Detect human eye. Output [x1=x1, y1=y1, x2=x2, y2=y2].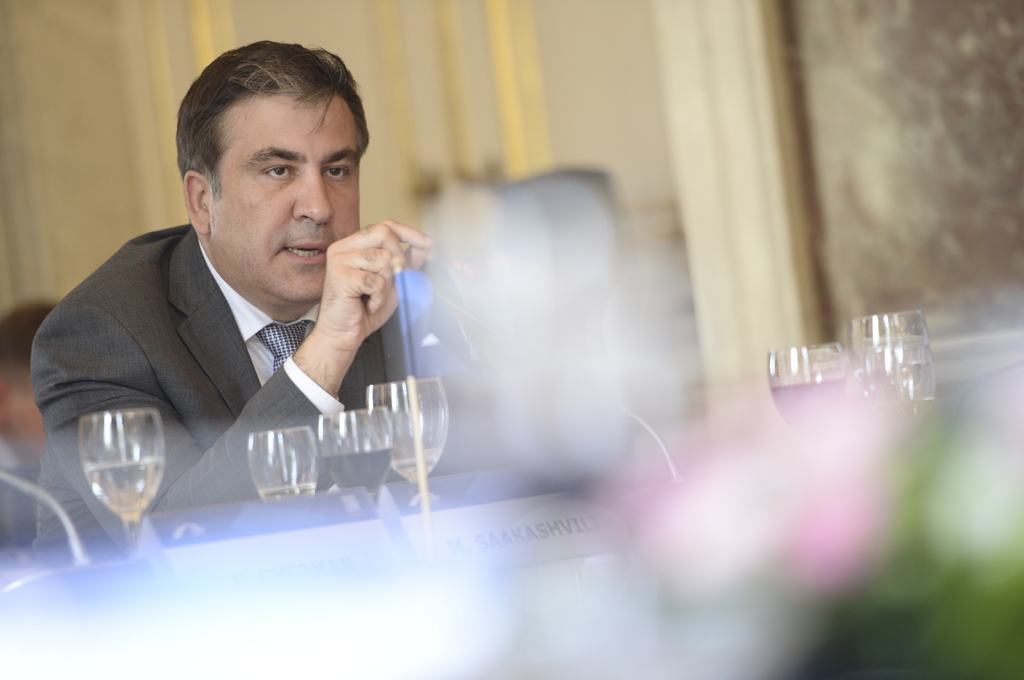
[x1=261, y1=161, x2=301, y2=184].
